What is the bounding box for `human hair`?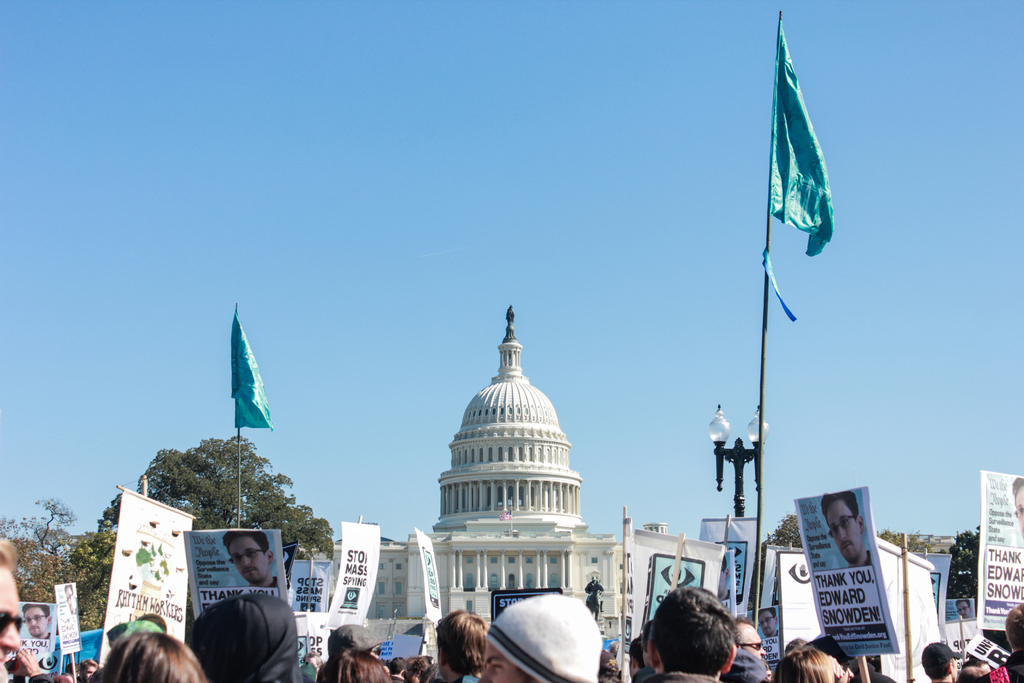
locate(1009, 477, 1023, 498).
